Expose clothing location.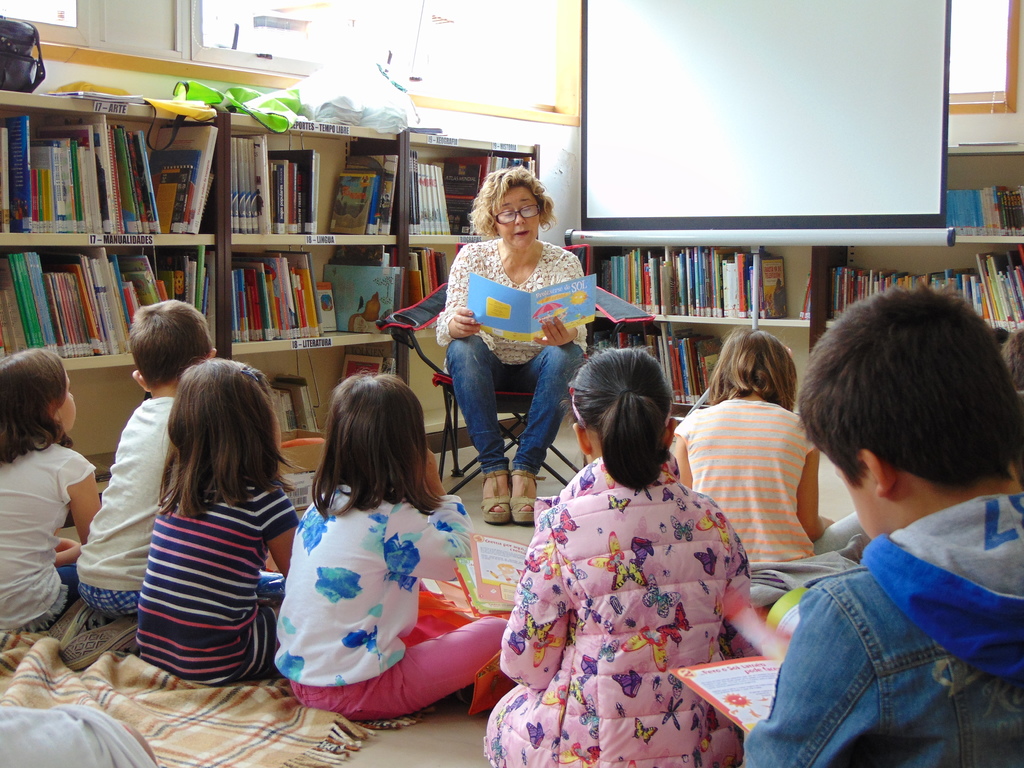
Exposed at <region>742, 487, 1023, 767</region>.
